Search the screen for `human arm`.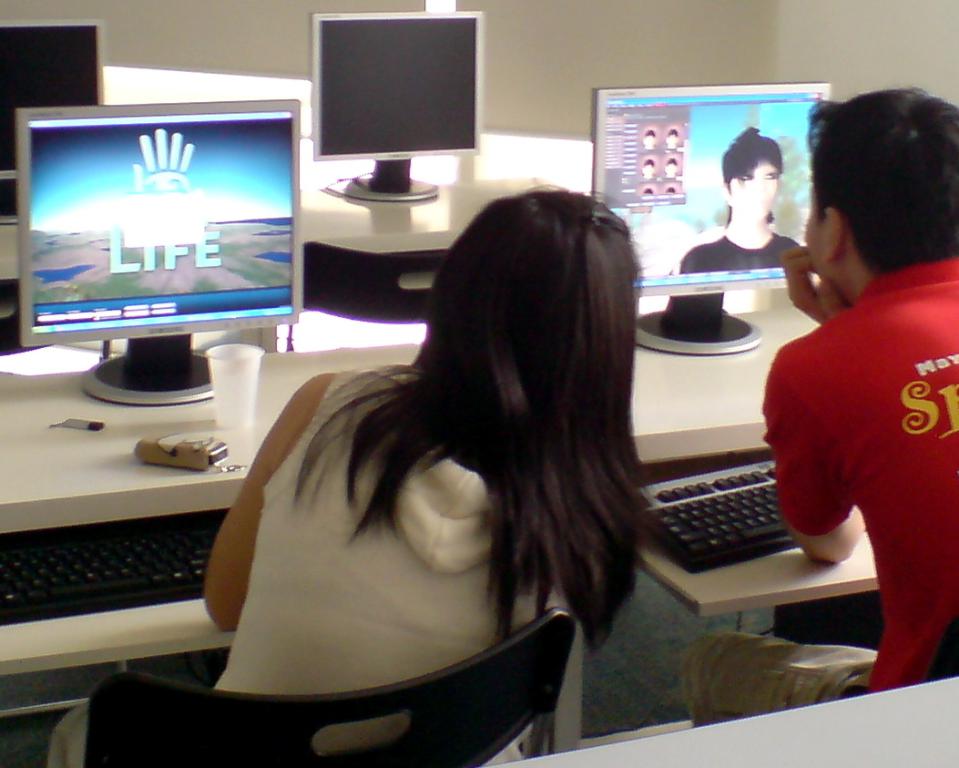
Found at {"x1": 774, "y1": 244, "x2": 843, "y2": 323}.
